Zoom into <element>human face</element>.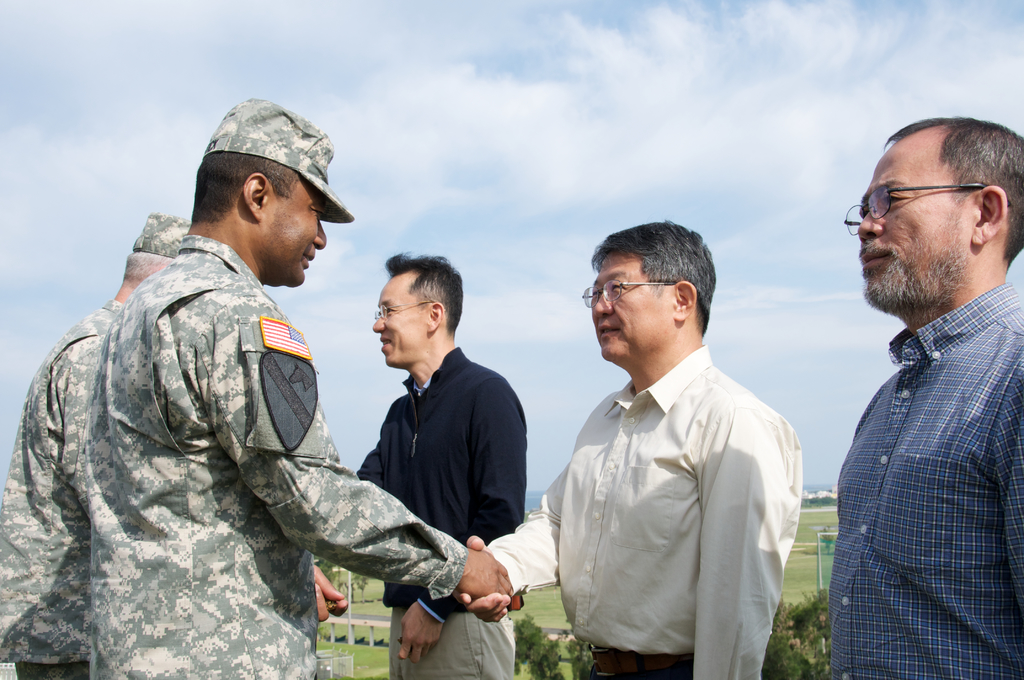
Zoom target: pyautogui.locateOnScreen(589, 254, 678, 357).
